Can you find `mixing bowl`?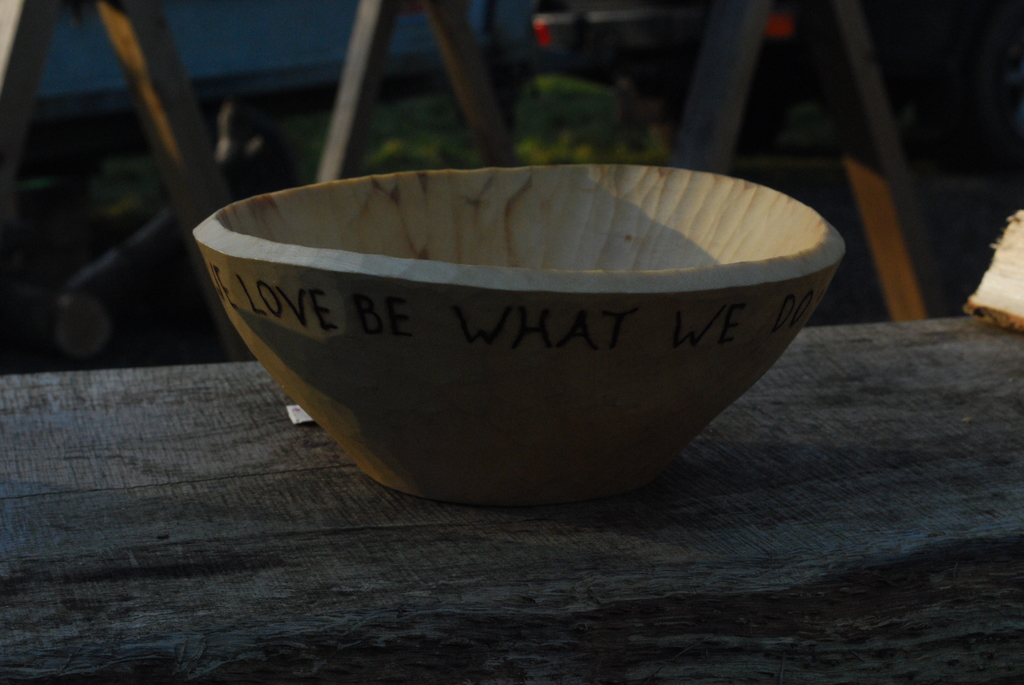
Yes, bounding box: {"x1": 195, "y1": 162, "x2": 848, "y2": 508}.
